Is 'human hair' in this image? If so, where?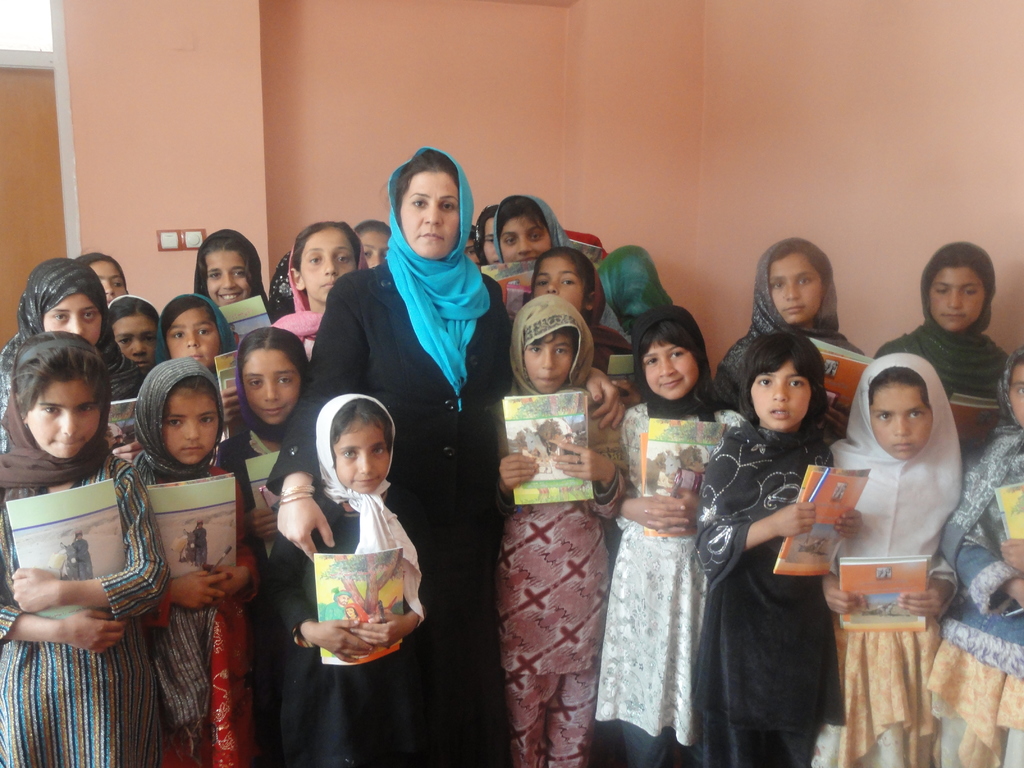
Yes, at {"left": 168, "top": 373, "right": 221, "bottom": 415}.
